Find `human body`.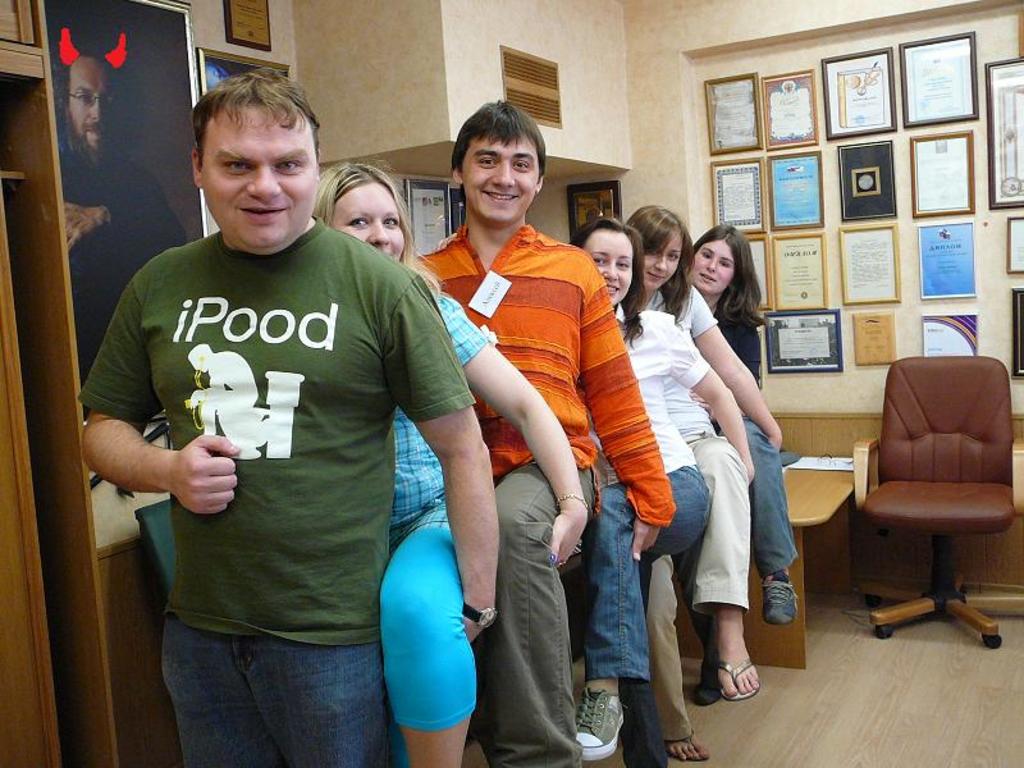
locate(646, 282, 782, 704).
